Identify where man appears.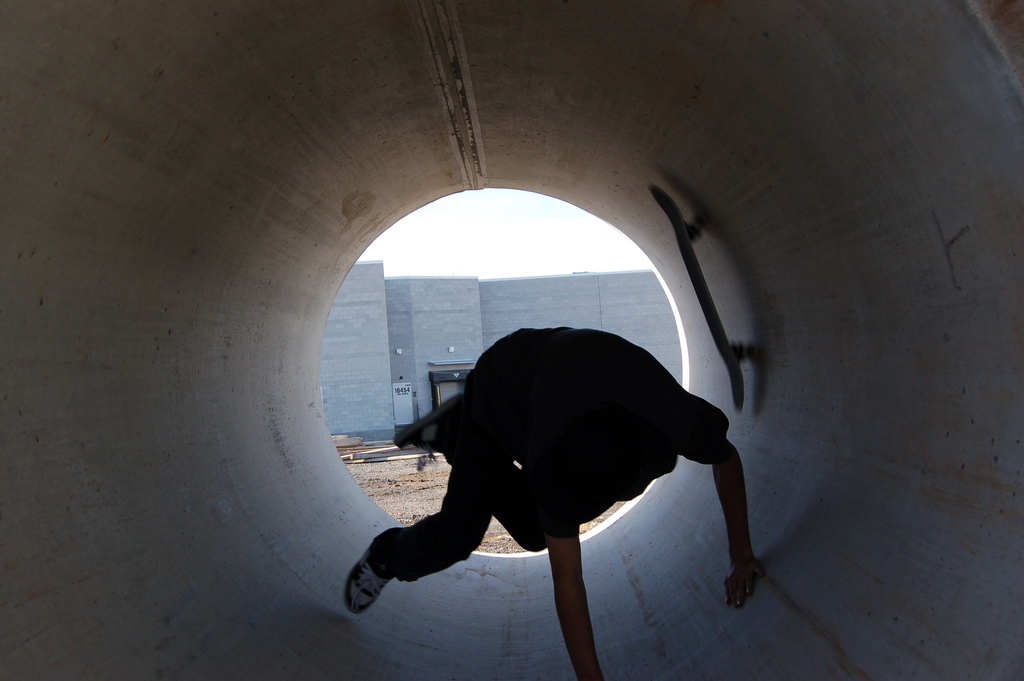
Appears at pyautogui.locateOnScreen(333, 282, 785, 637).
